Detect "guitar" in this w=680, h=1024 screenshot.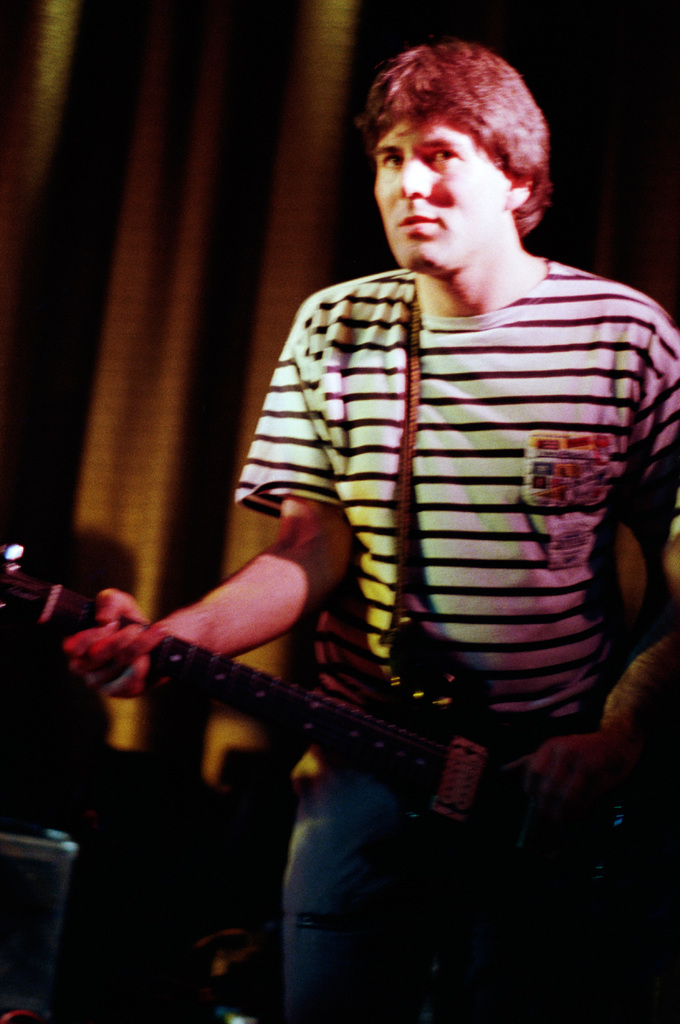
Detection: bbox=[0, 538, 679, 930].
